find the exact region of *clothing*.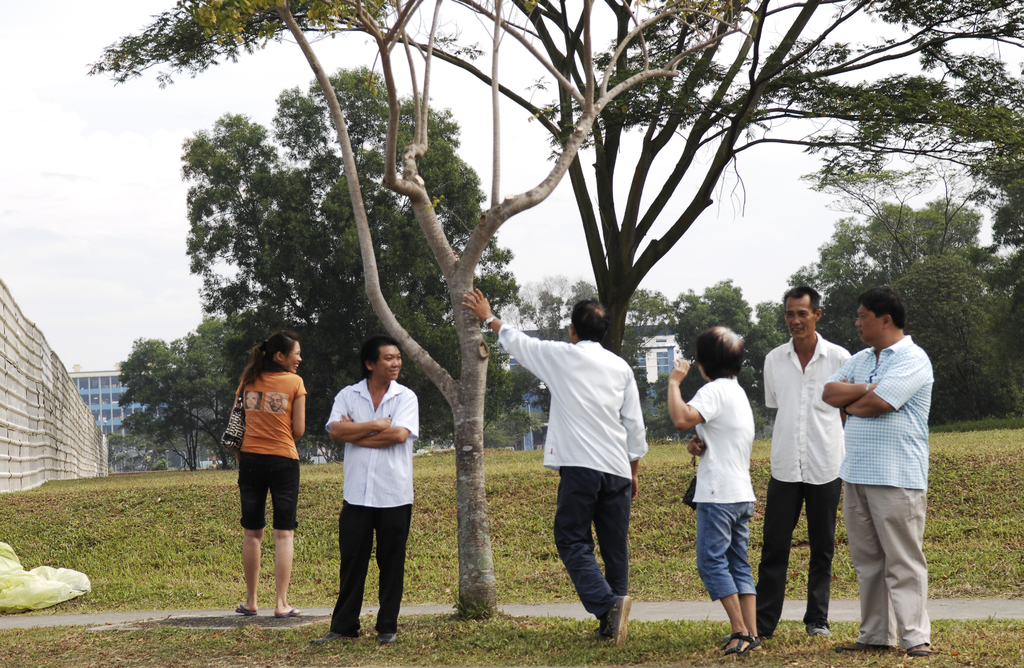
Exact region: bbox=(696, 378, 751, 607).
